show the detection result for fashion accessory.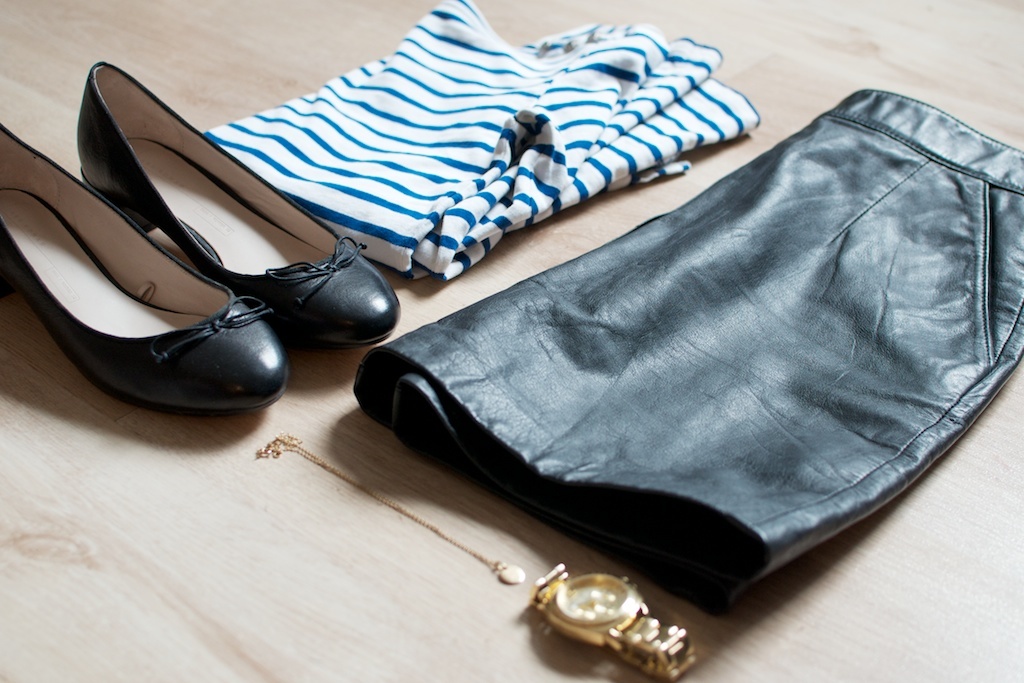
(254, 428, 529, 588).
